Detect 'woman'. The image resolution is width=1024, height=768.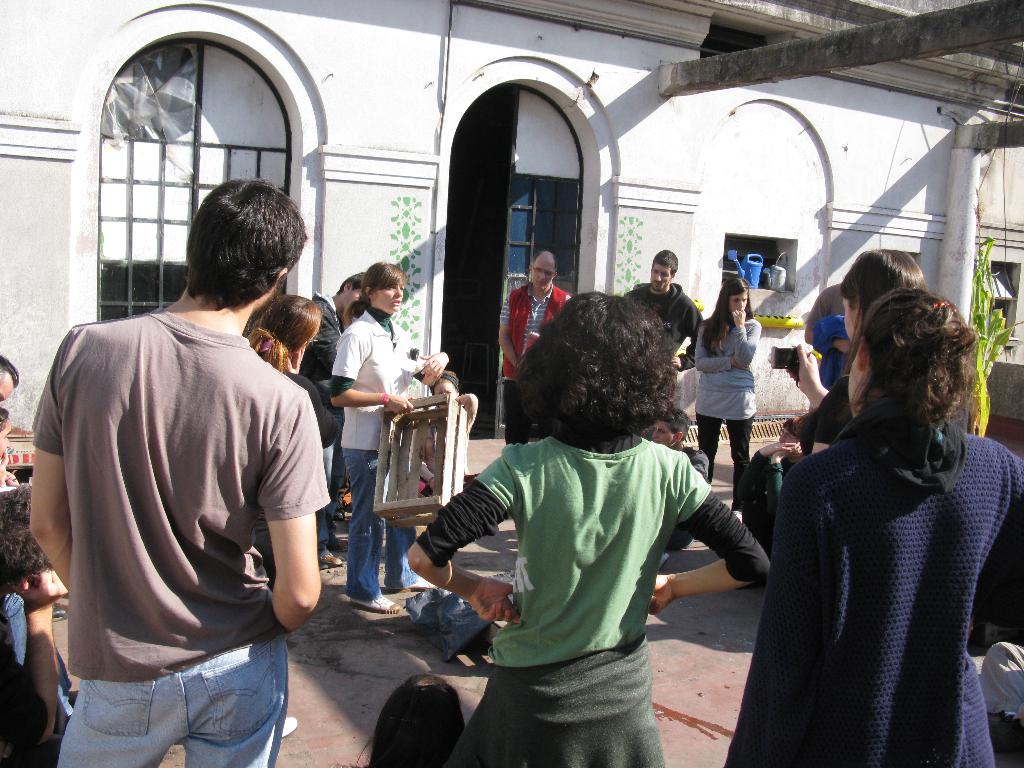
[x1=400, y1=282, x2=769, y2=767].
